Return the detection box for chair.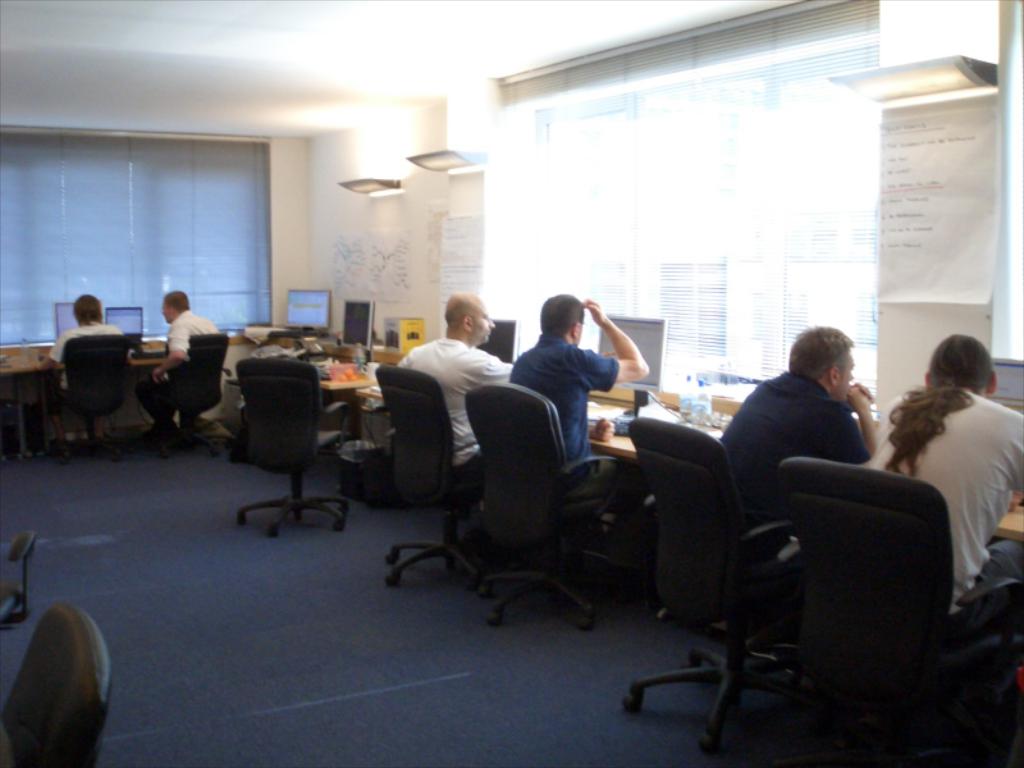
bbox=(0, 602, 118, 767).
